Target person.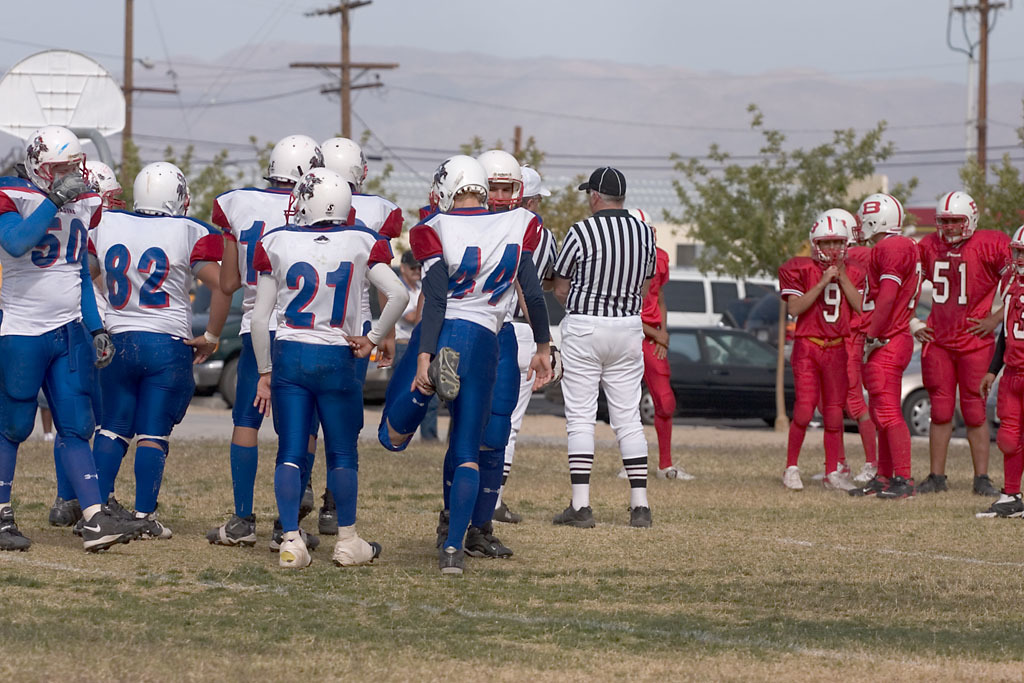
Target region: select_region(298, 139, 406, 530).
